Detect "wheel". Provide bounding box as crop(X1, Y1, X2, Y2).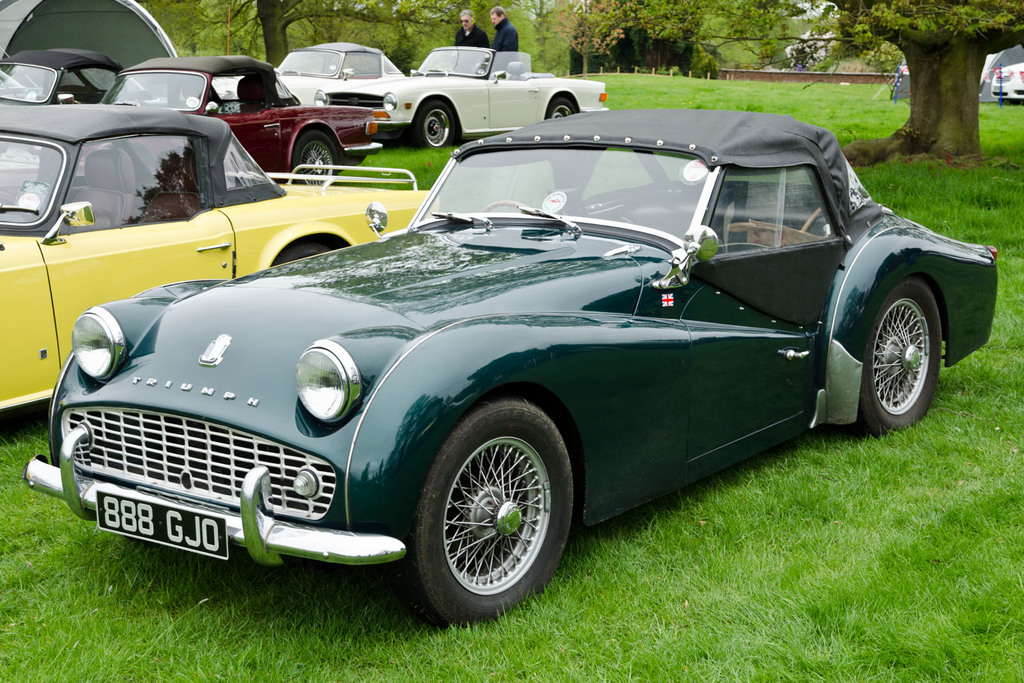
crop(416, 101, 451, 149).
